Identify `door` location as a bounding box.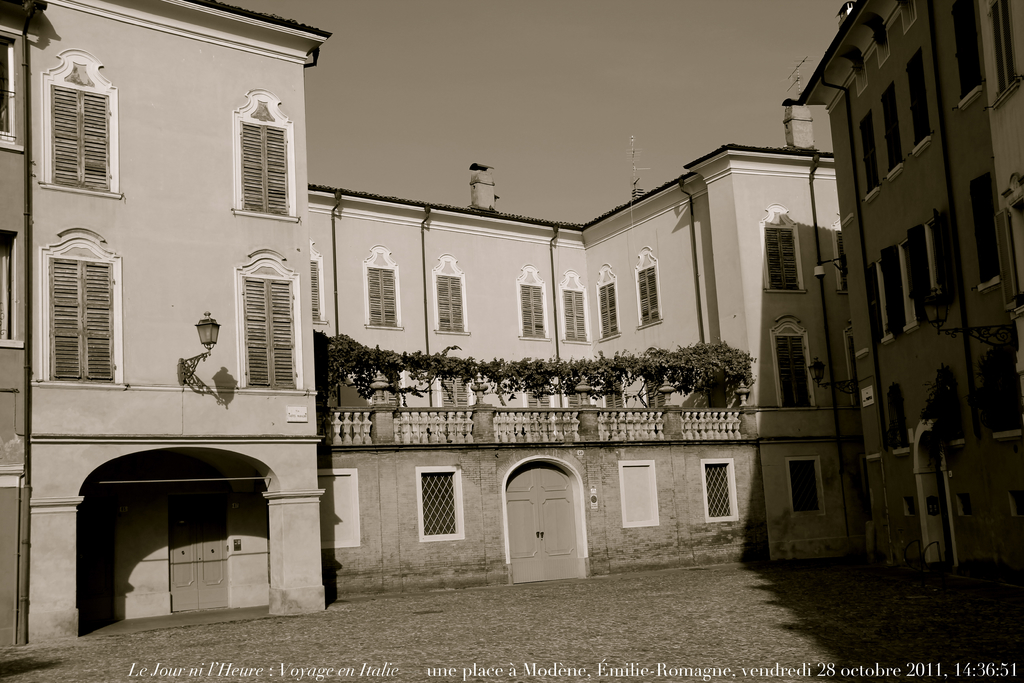
(left=505, top=465, right=585, bottom=580).
